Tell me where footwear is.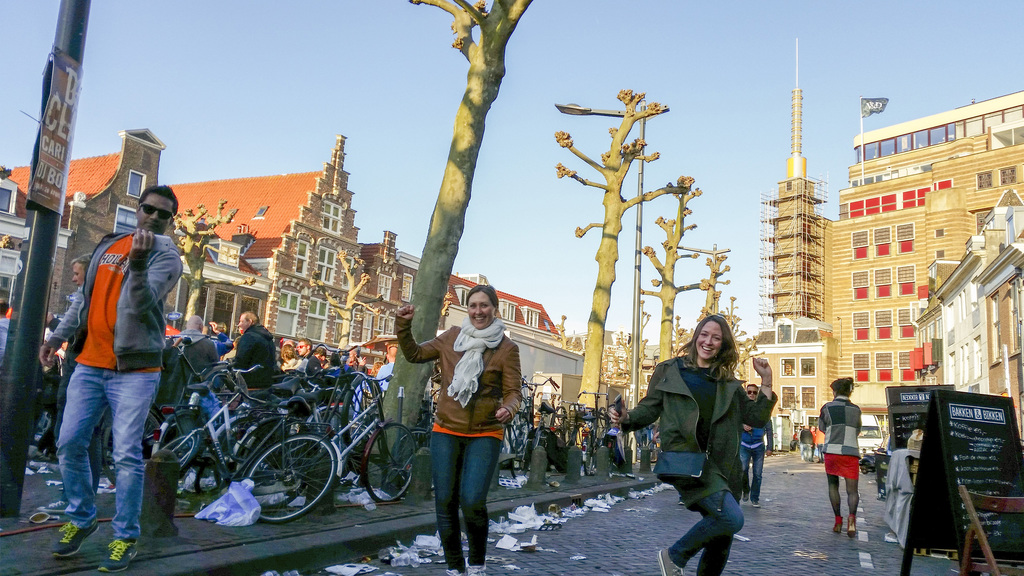
footwear is at locate(660, 545, 684, 575).
